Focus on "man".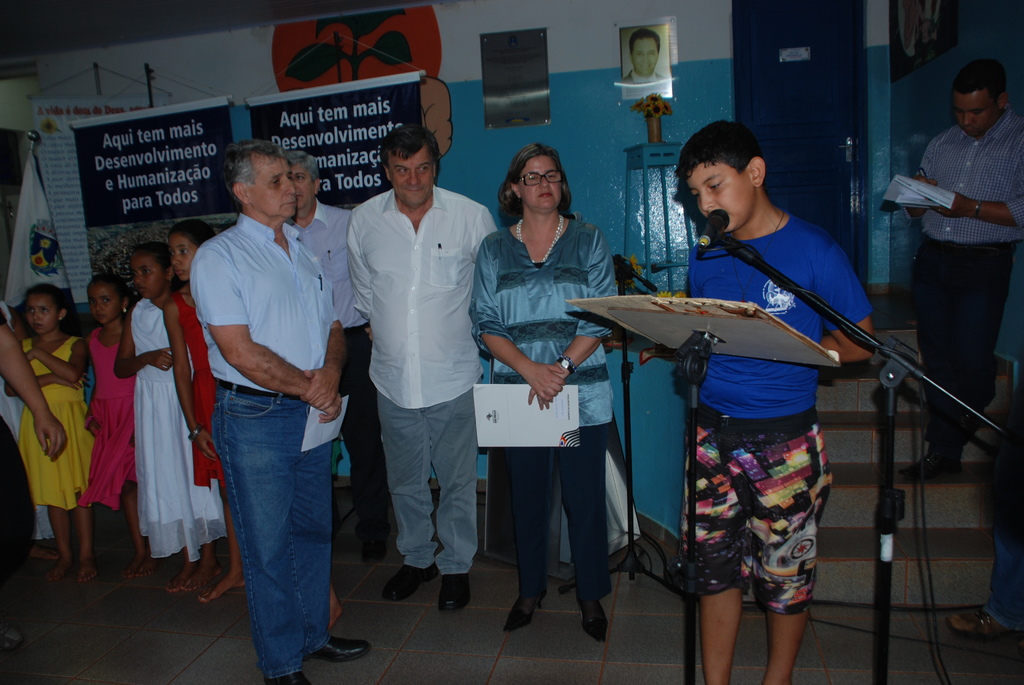
Focused at (x1=174, y1=139, x2=360, y2=666).
